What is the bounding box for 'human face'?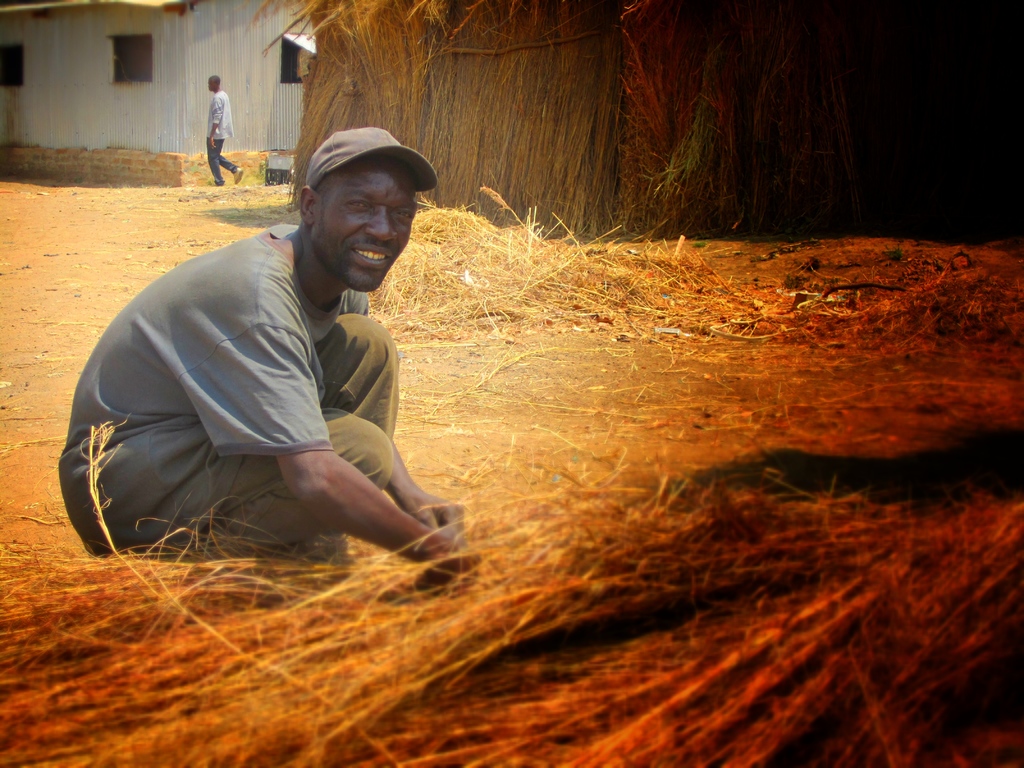
<bbox>209, 77, 219, 88</bbox>.
